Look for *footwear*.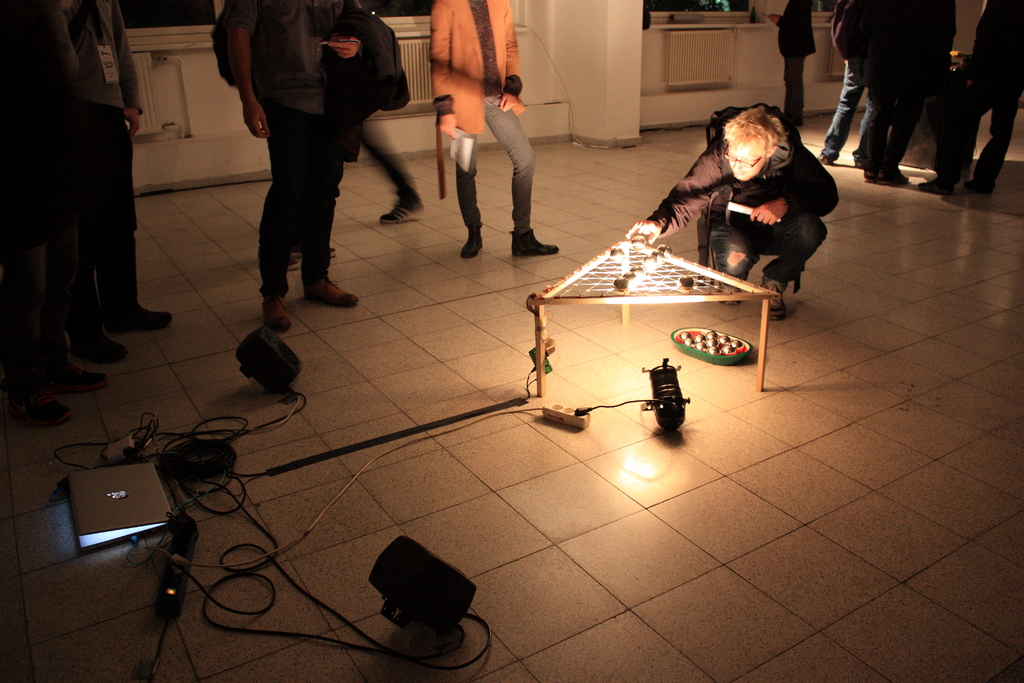
Found: x1=850, y1=147, x2=867, y2=168.
